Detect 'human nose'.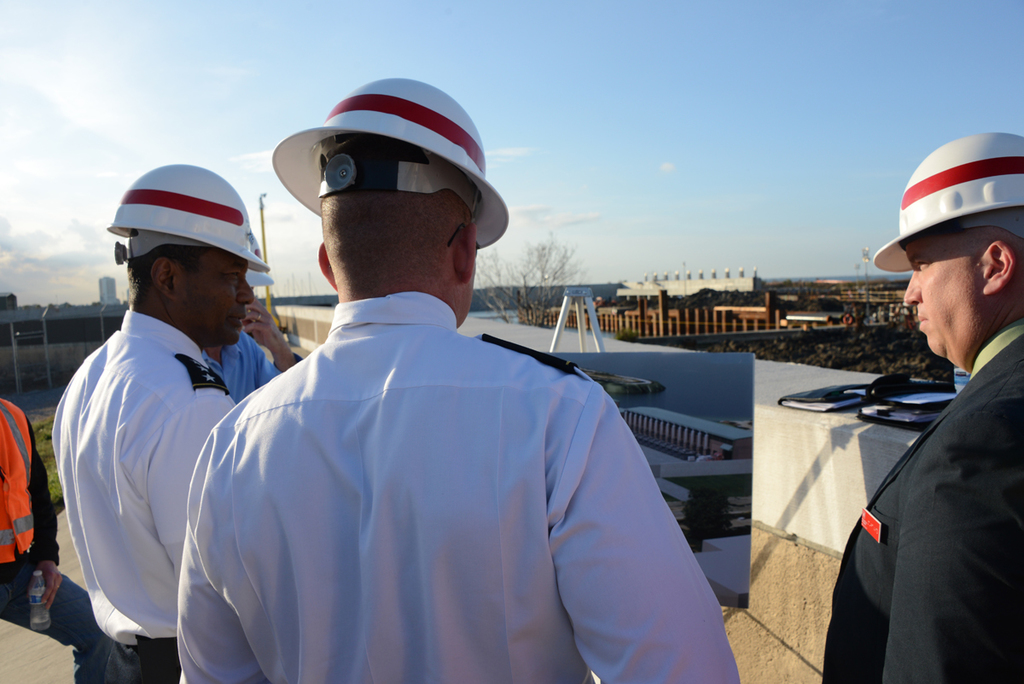
Detected at pyautogui.locateOnScreen(905, 273, 922, 307).
